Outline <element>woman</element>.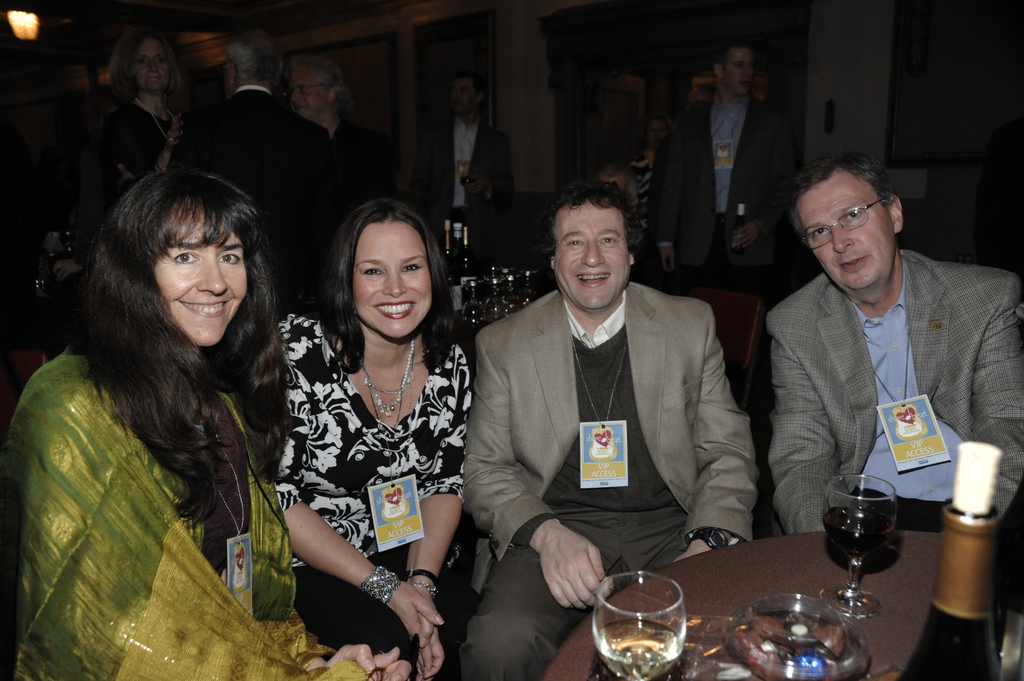
Outline: [left=623, top=112, right=675, bottom=232].
